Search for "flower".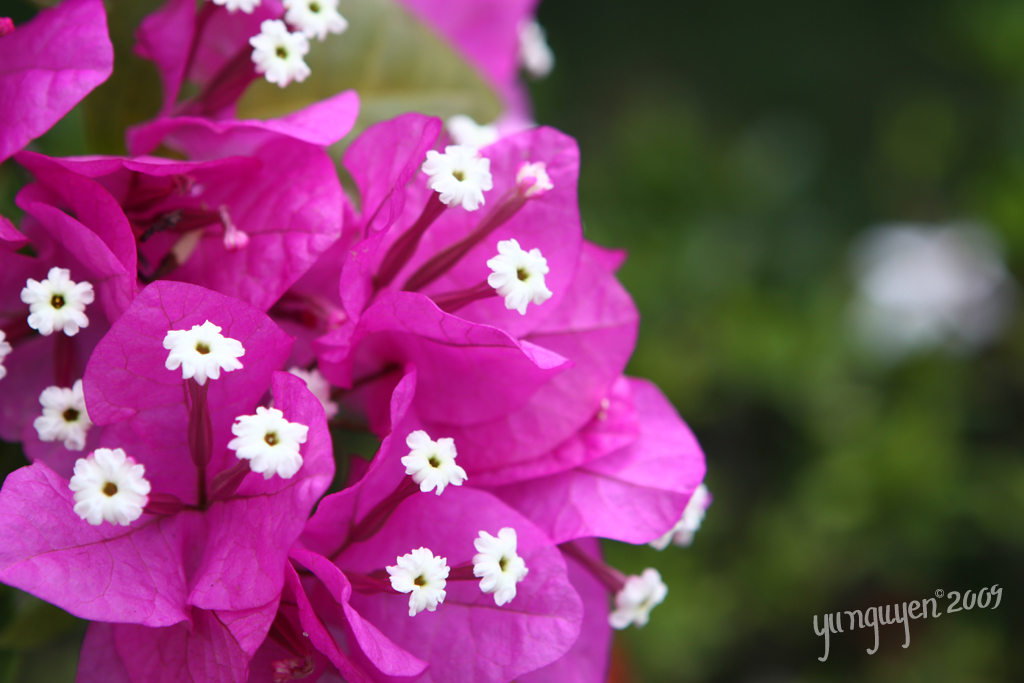
Found at x1=217 y1=392 x2=313 y2=487.
